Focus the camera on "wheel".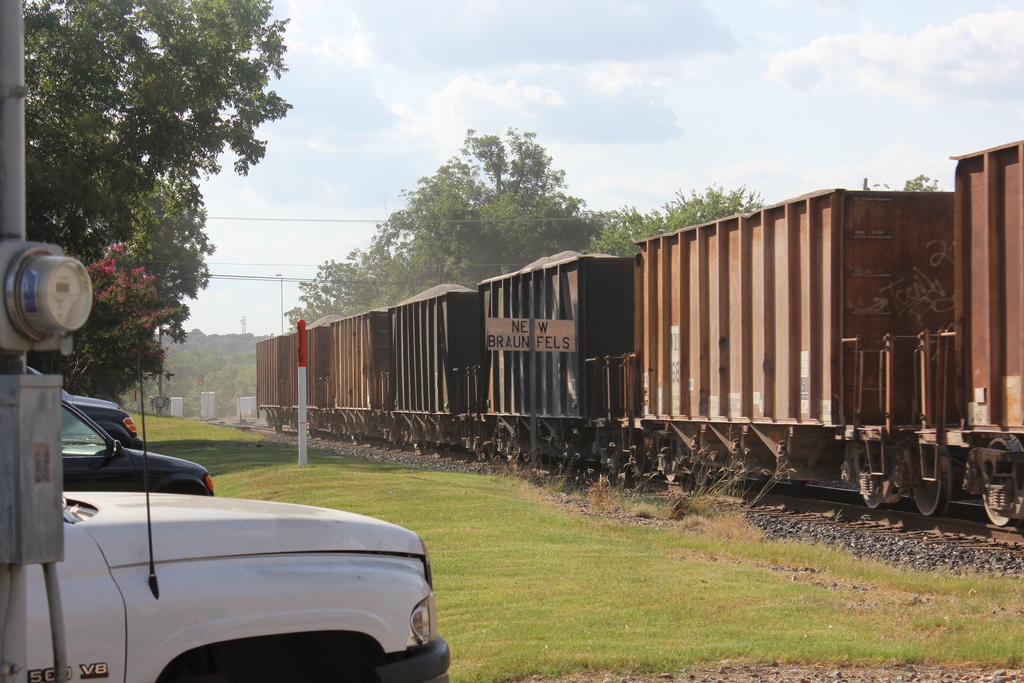
Focus region: l=862, t=463, r=888, b=506.
